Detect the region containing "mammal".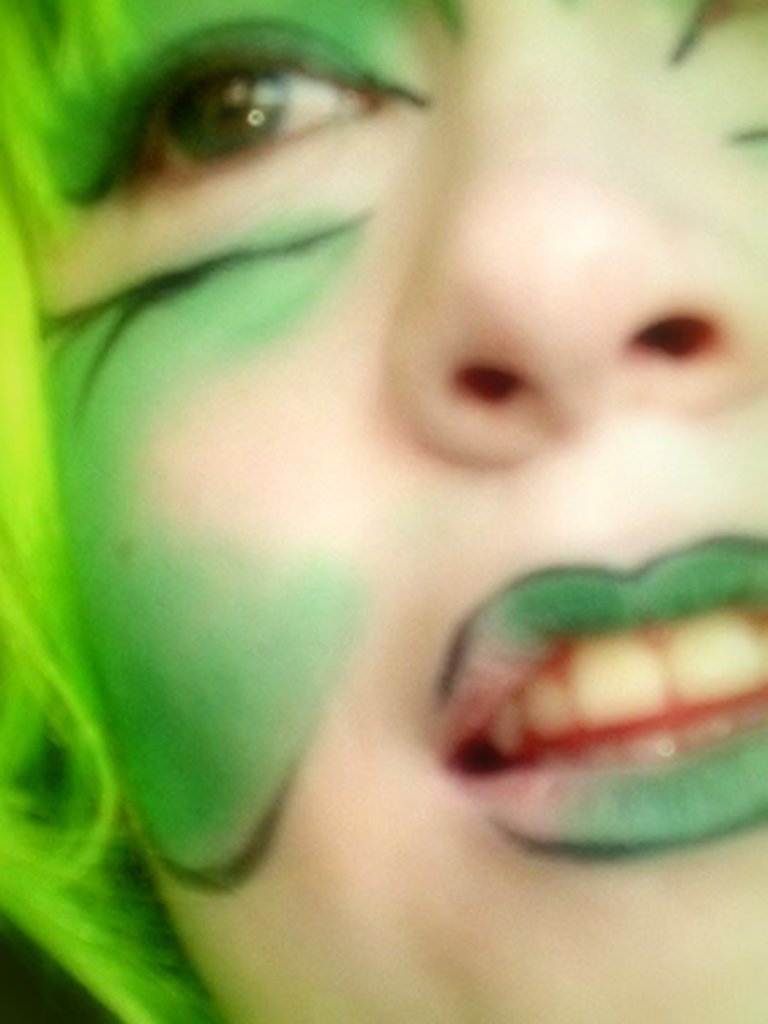
box=[17, 0, 767, 937].
